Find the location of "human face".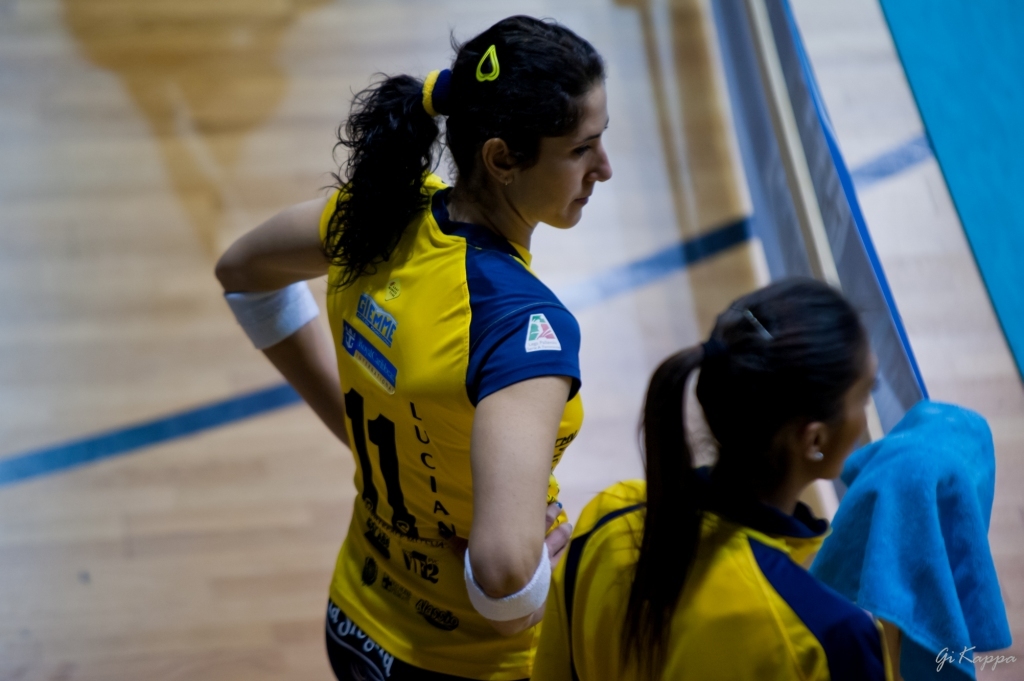
Location: [514, 79, 611, 223].
